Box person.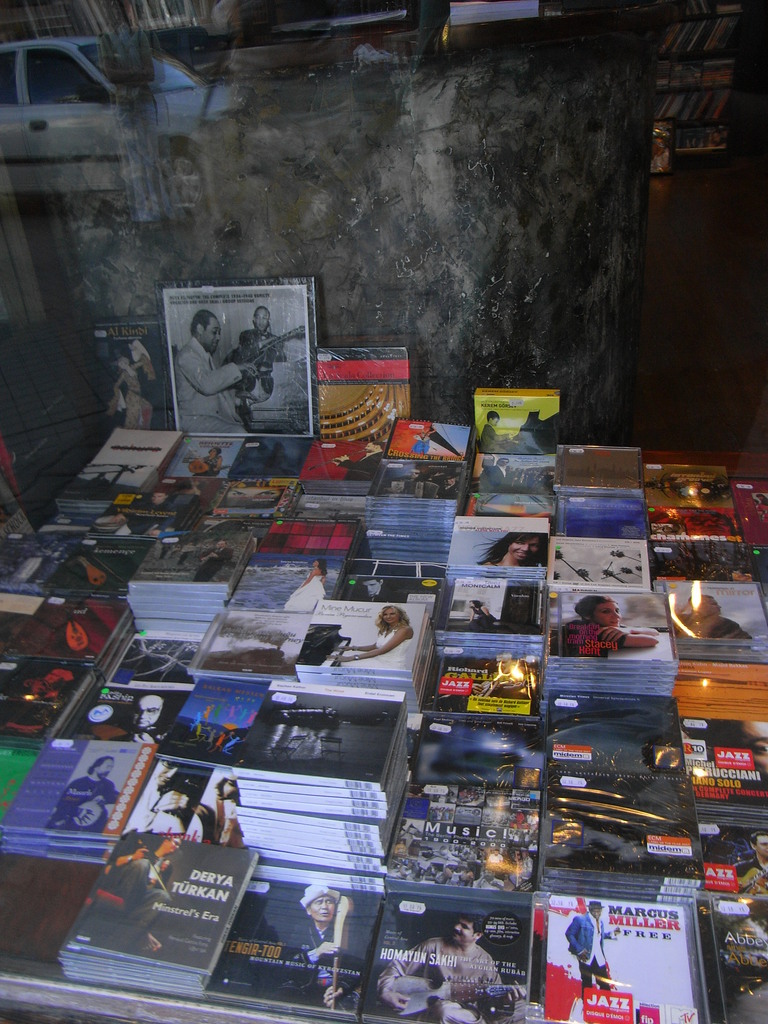
{"x1": 328, "y1": 603, "x2": 415, "y2": 673}.
